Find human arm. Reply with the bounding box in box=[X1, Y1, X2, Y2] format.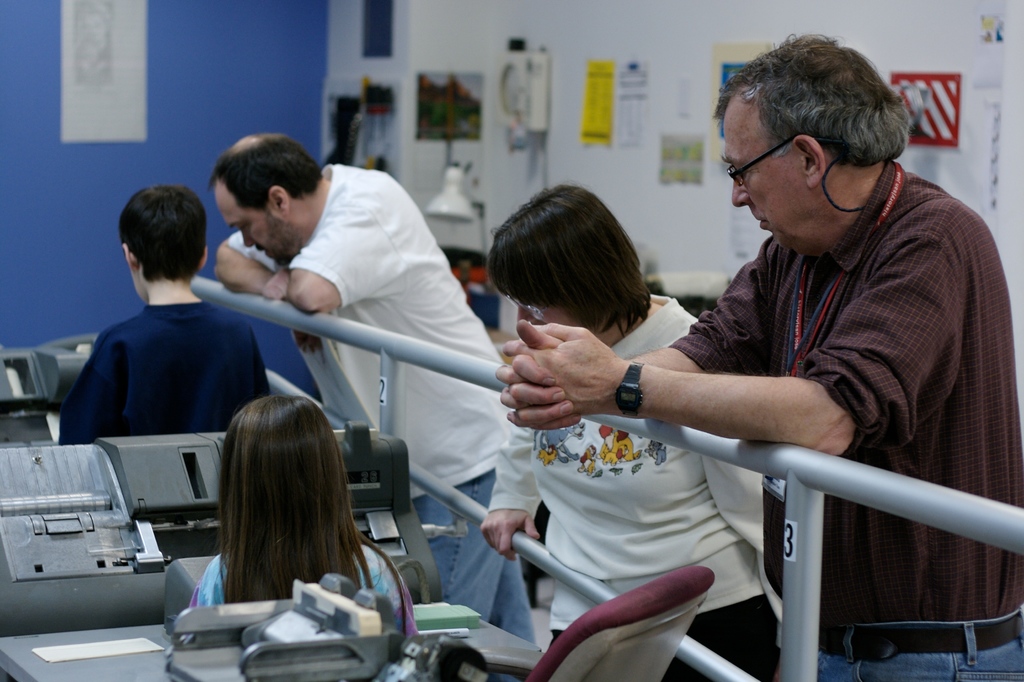
box=[545, 262, 938, 406].
